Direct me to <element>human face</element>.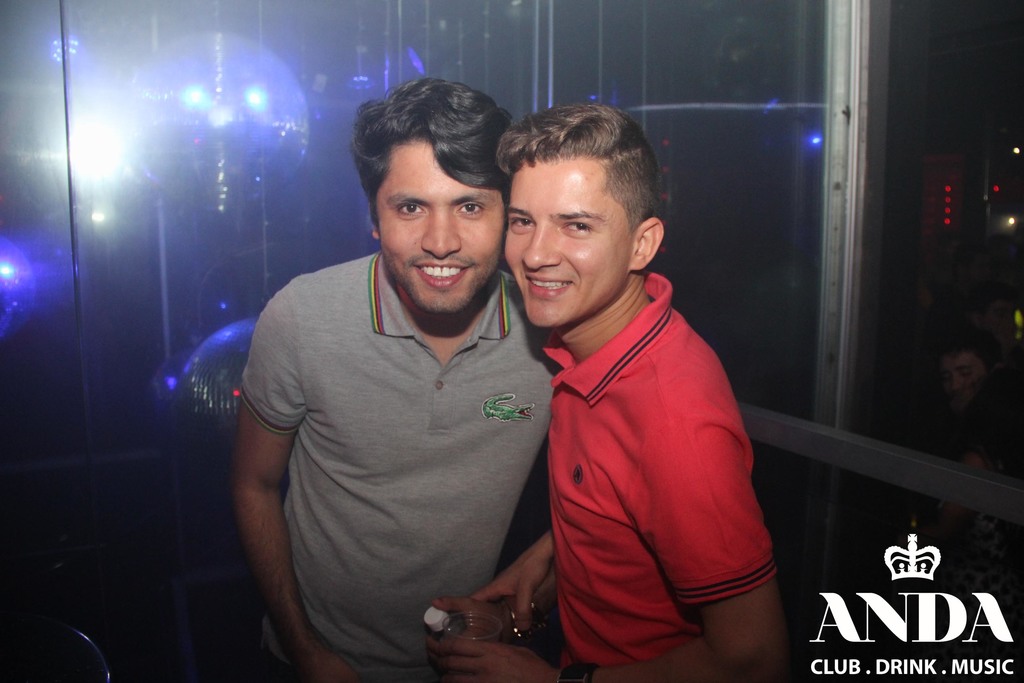
Direction: (499, 150, 634, 327).
